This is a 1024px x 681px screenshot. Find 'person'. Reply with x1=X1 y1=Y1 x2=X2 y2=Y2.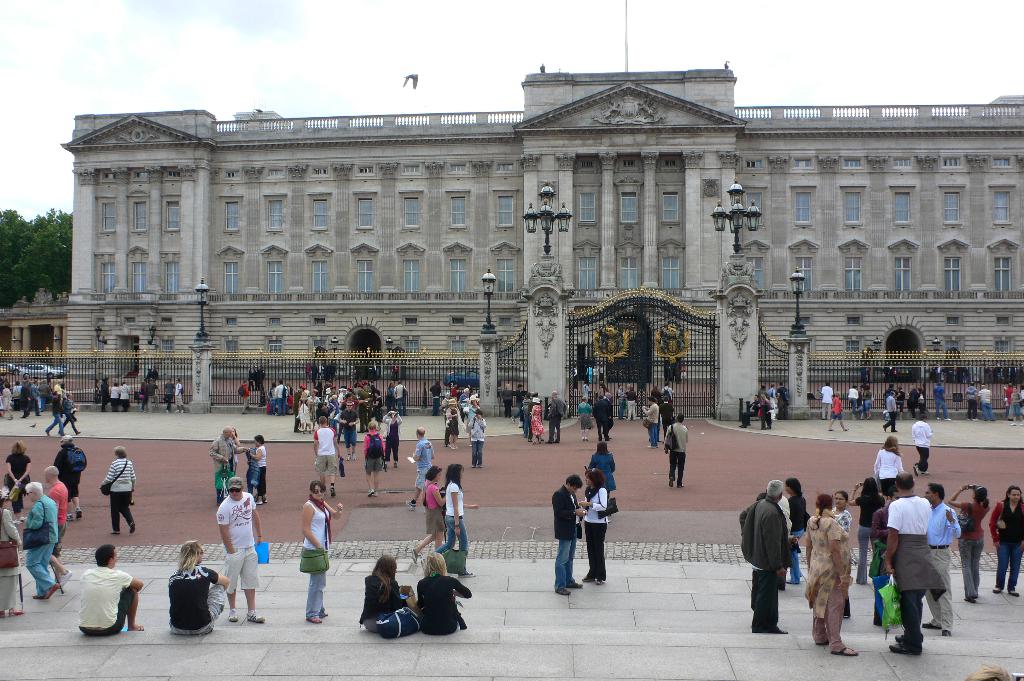
x1=416 y1=551 x2=472 y2=632.
